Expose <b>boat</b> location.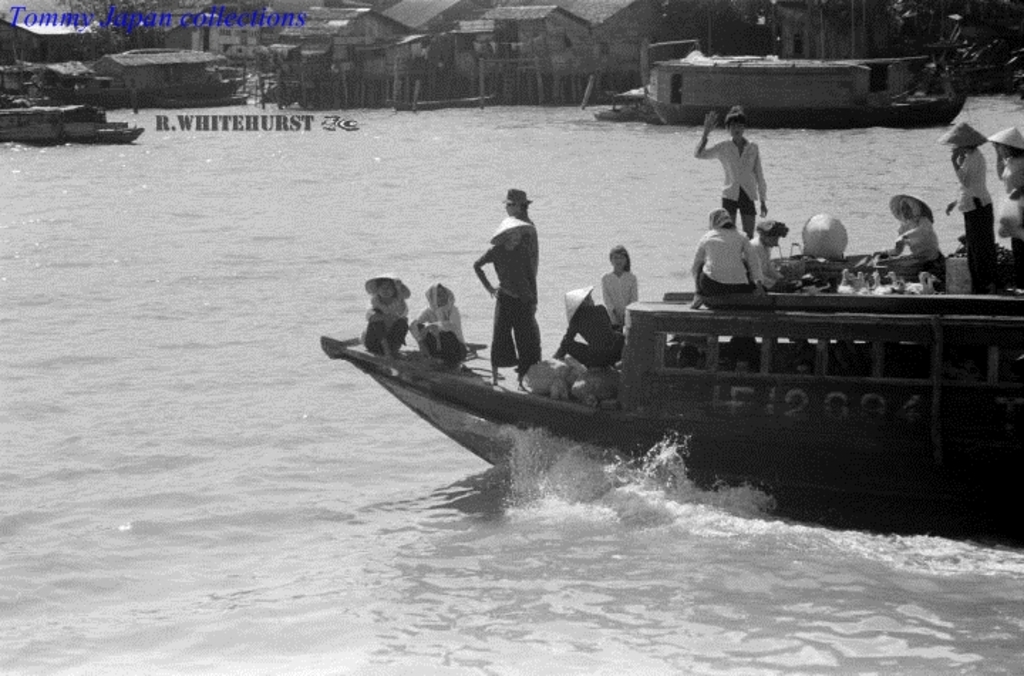
Exposed at select_region(314, 191, 1023, 477).
